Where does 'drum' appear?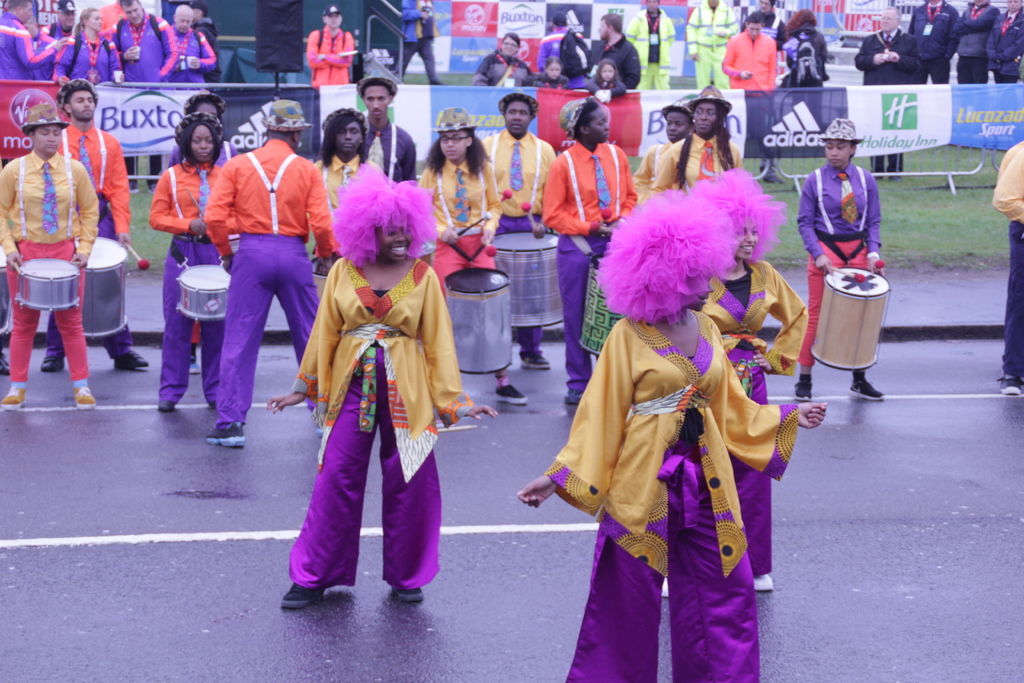
Appears at bbox=[493, 231, 564, 331].
